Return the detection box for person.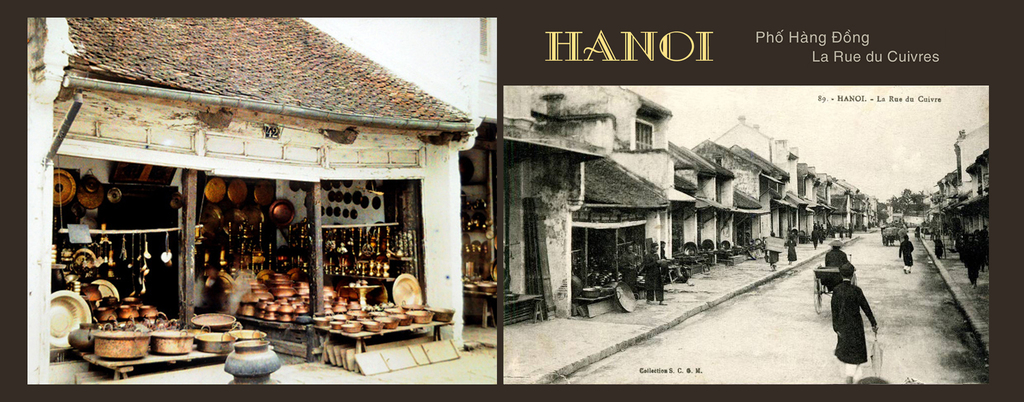
821,242,854,267.
